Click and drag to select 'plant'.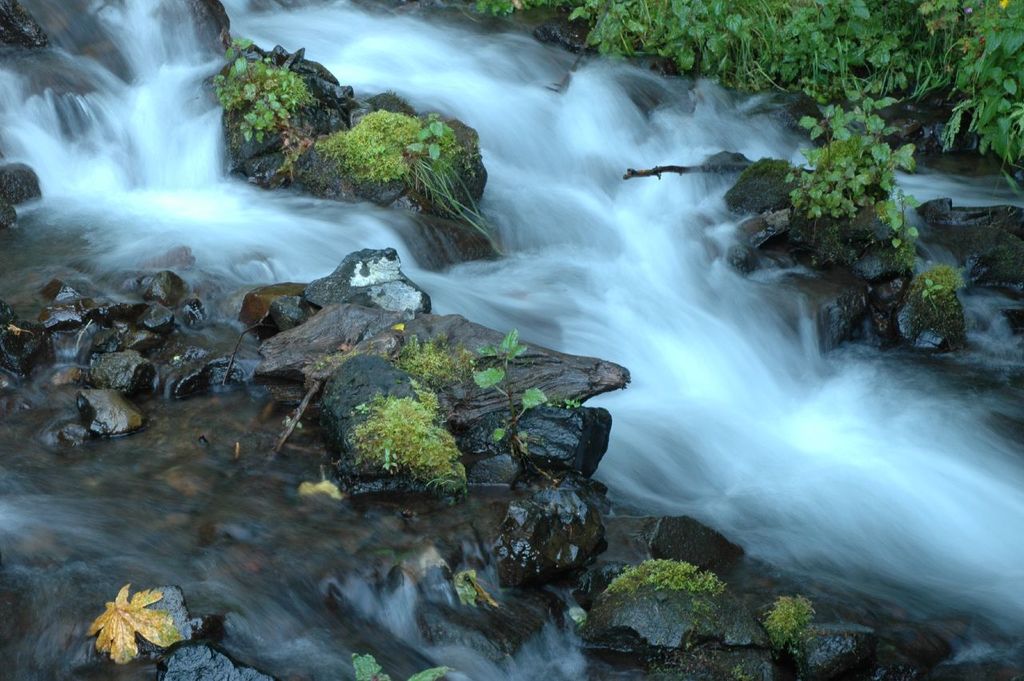
Selection: <region>749, 95, 933, 290</region>.
